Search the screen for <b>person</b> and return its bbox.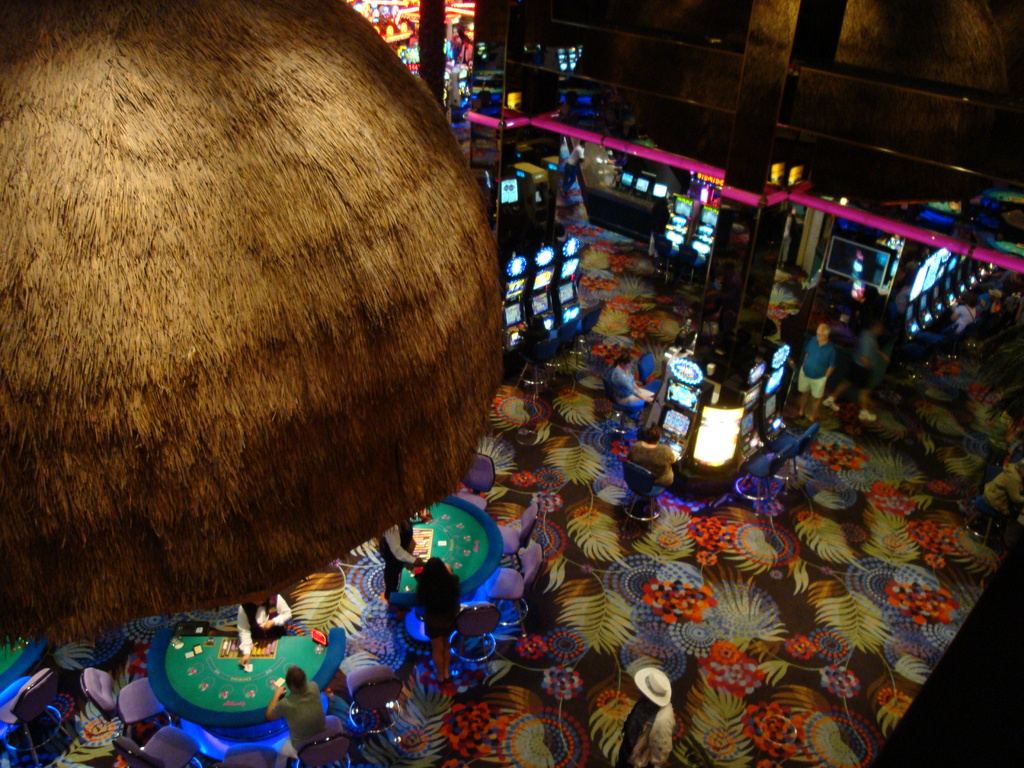
Found: (left=822, top=321, right=888, bottom=421).
